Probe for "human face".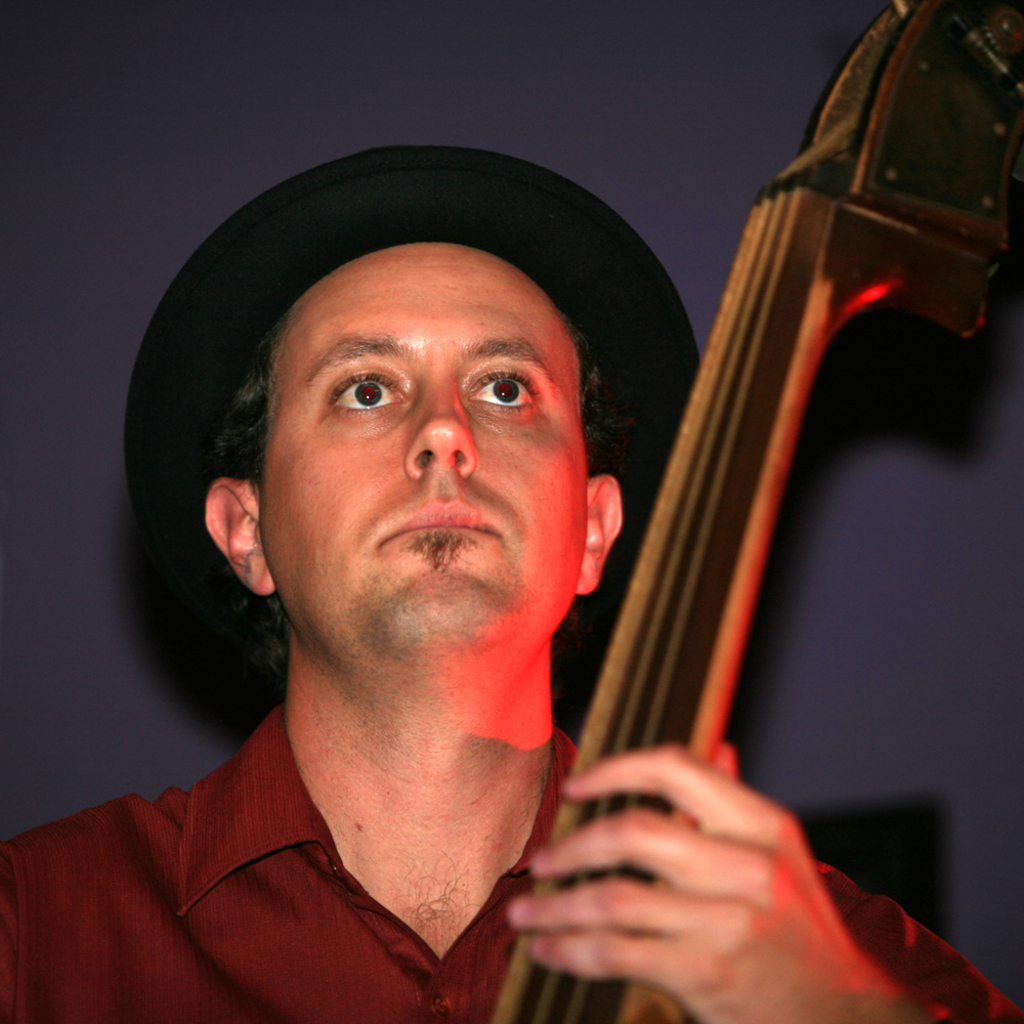
Probe result: <bbox>273, 245, 588, 639</bbox>.
